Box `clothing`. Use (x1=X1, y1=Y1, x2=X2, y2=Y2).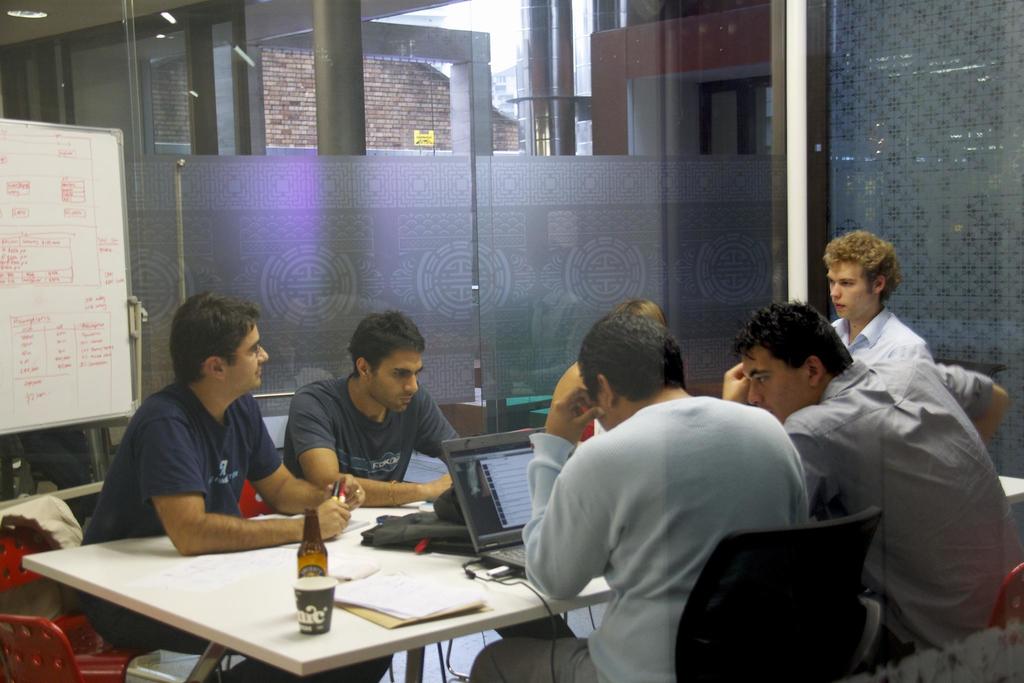
(x1=278, y1=365, x2=468, y2=511).
